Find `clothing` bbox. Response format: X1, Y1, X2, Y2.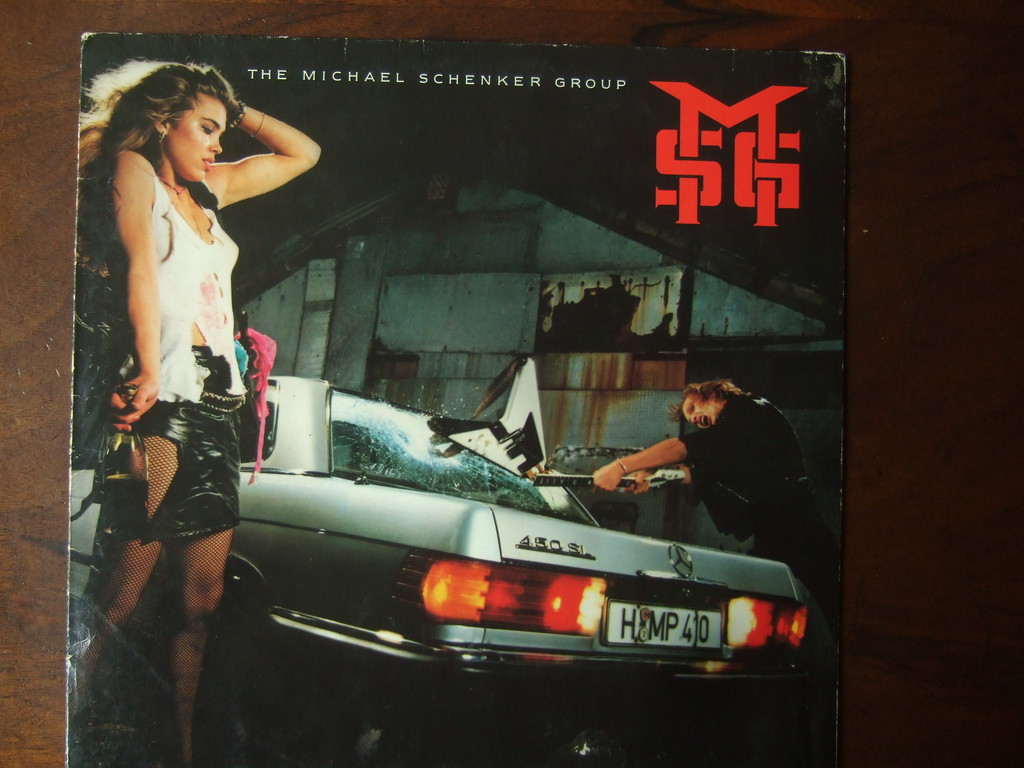
83, 166, 242, 541.
